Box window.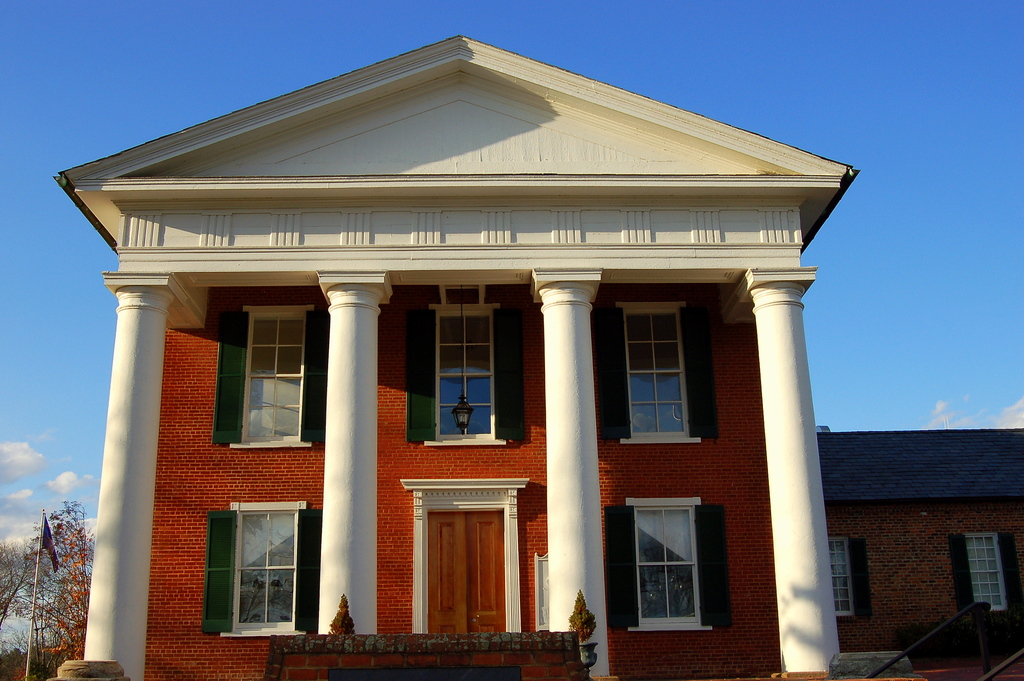
{"x1": 216, "y1": 505, "x2": 306, "y2": 637}.
